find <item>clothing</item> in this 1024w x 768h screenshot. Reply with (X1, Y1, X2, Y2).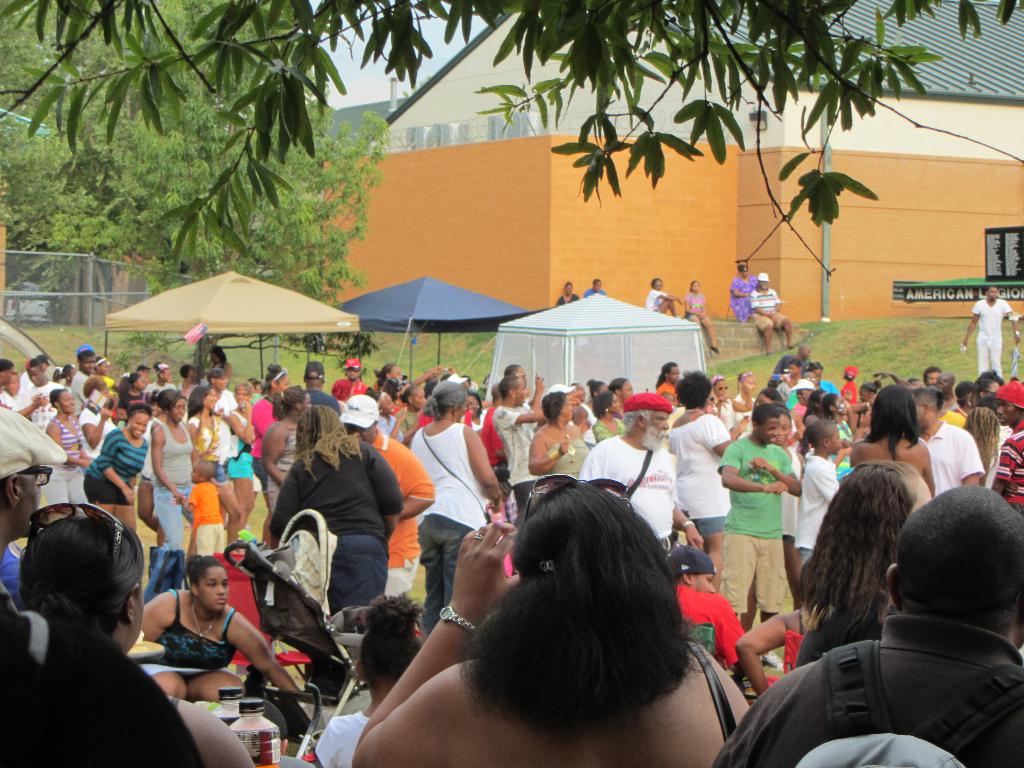
(150, 471, 199, 534).
